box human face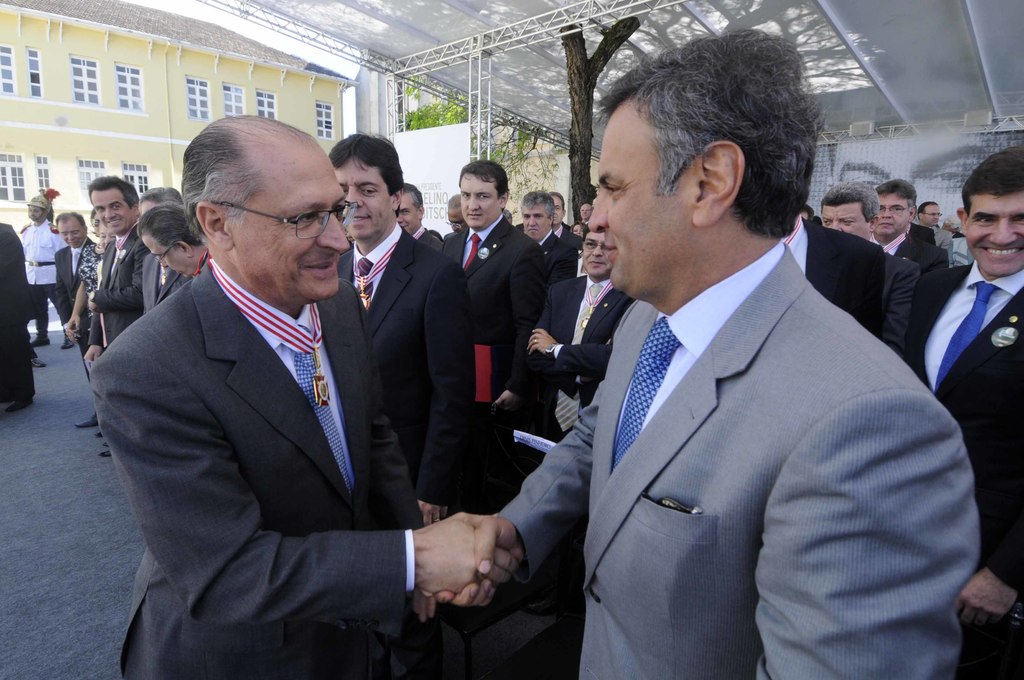
bbox=[228, 143, 346, 291]
